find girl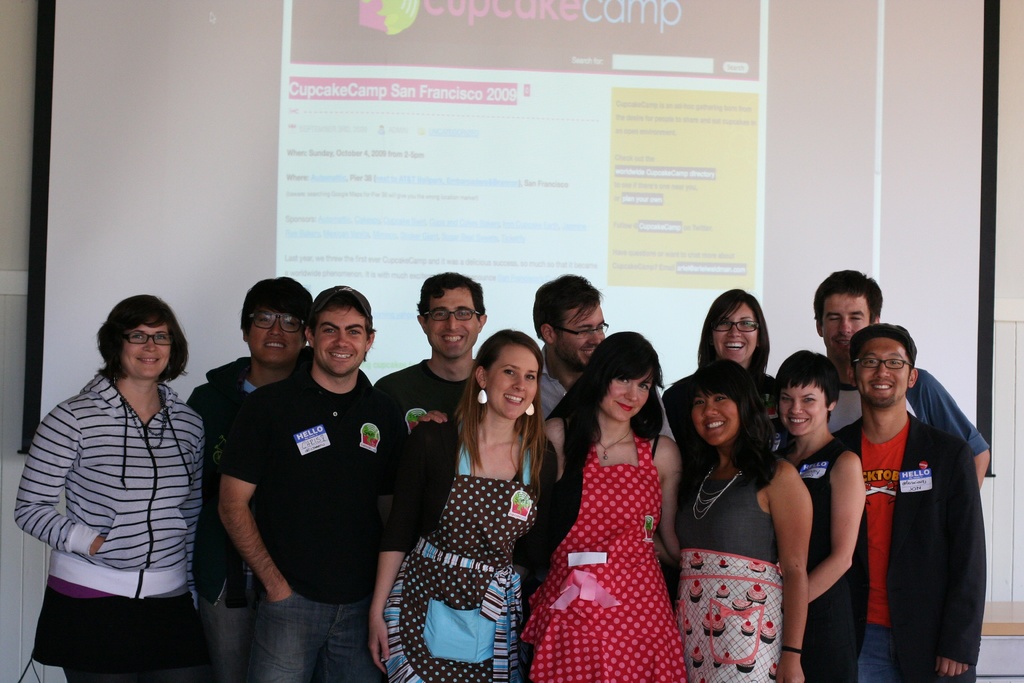
771, 349, 866, 682
